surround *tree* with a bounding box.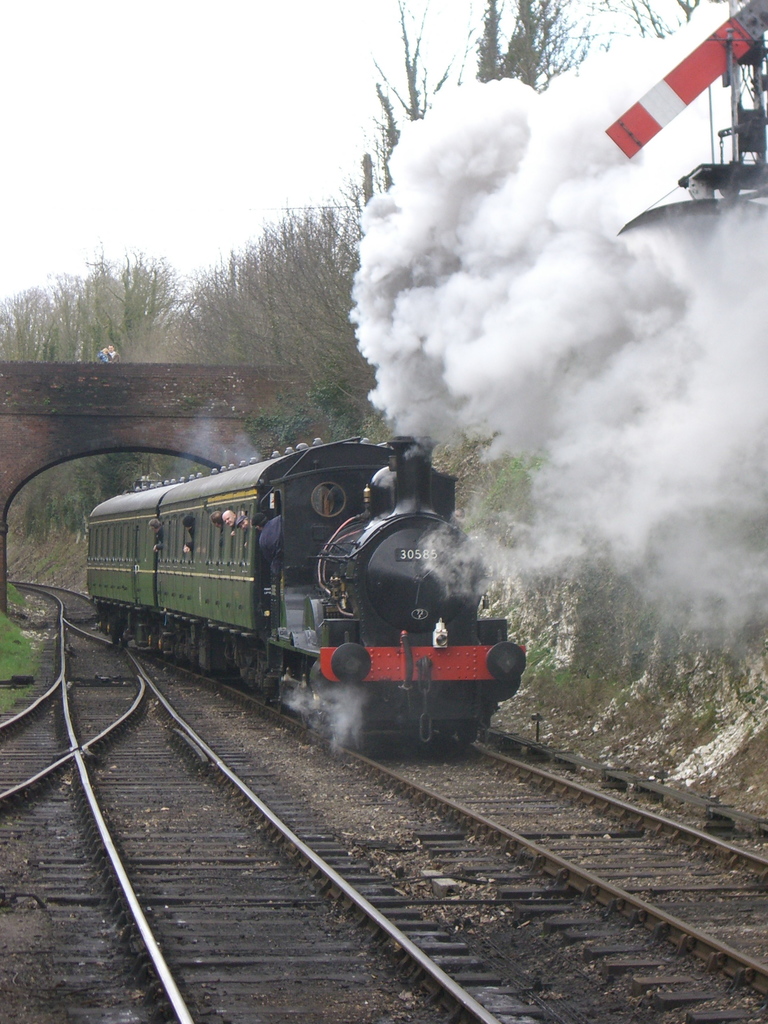
<region>0, 257, 197, 547</region>.
